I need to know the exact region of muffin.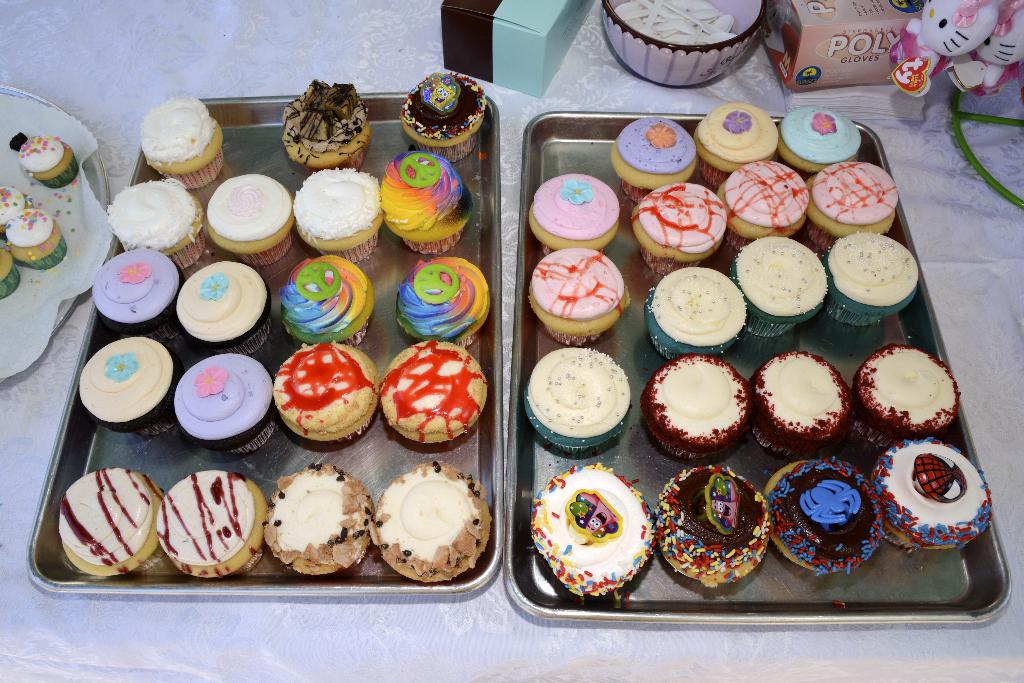
Region: region(105, 176, 206, 267).
